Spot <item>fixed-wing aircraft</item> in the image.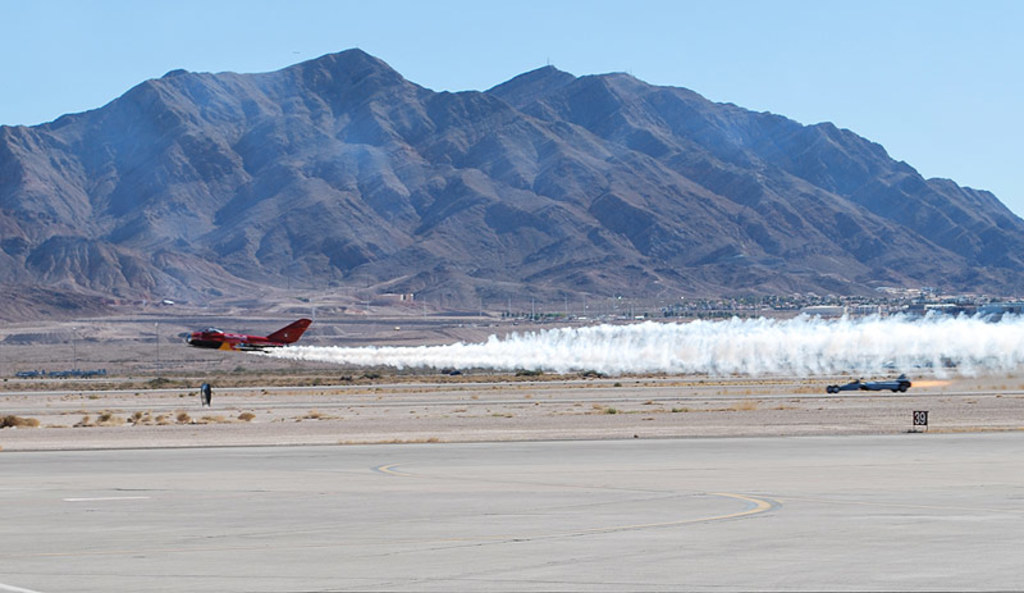
<item>fixed-wing aircraft</item> found at rect(184, 314, 316, 357).
